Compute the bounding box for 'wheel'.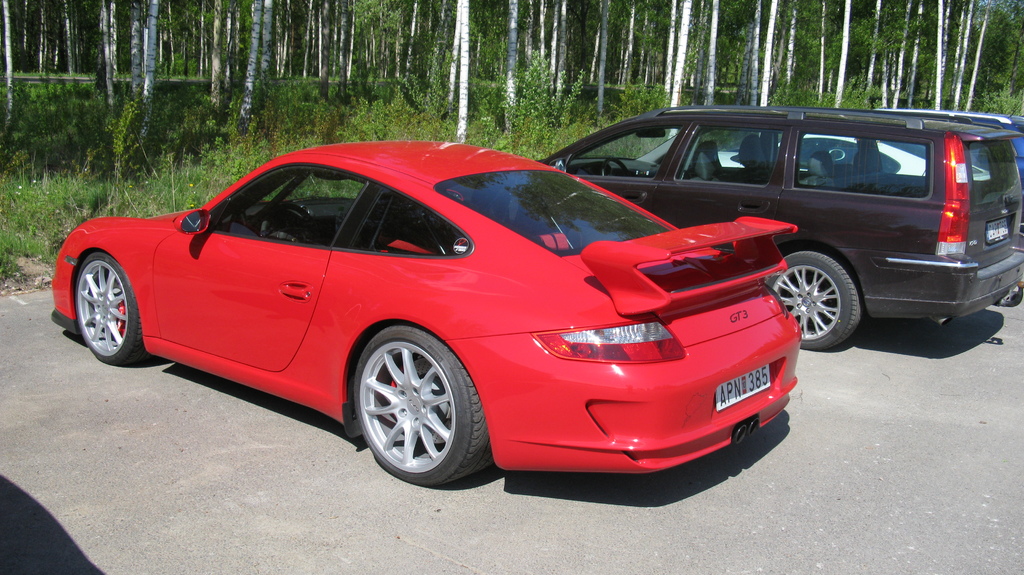
detection(77, 253, 147, 368).
